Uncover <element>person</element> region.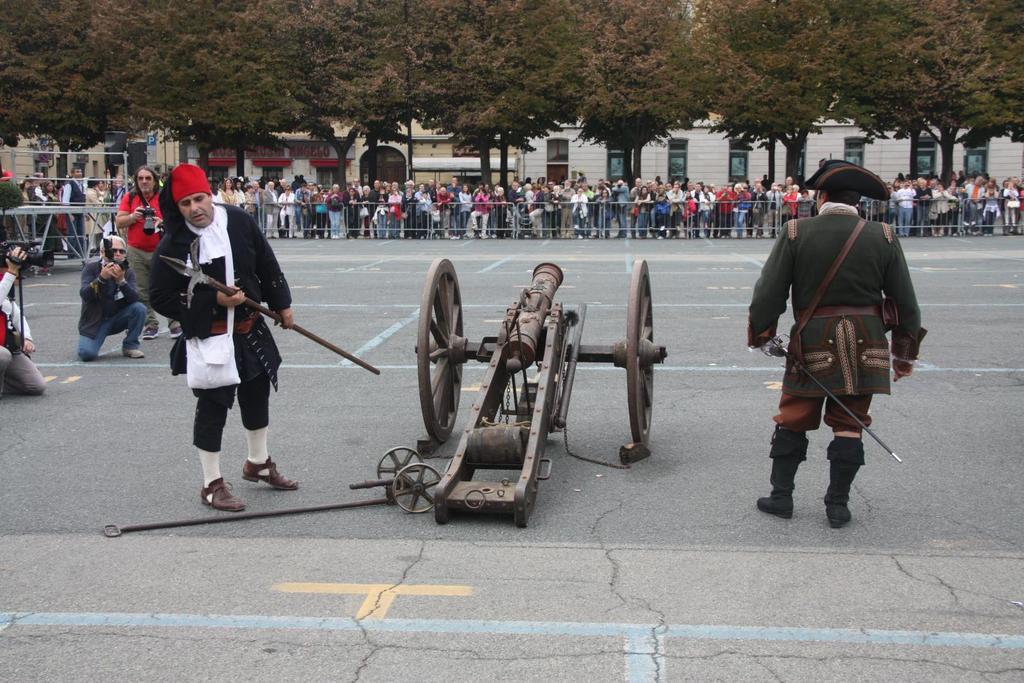
Uncovered: crop(114, 161, 181, 342).
